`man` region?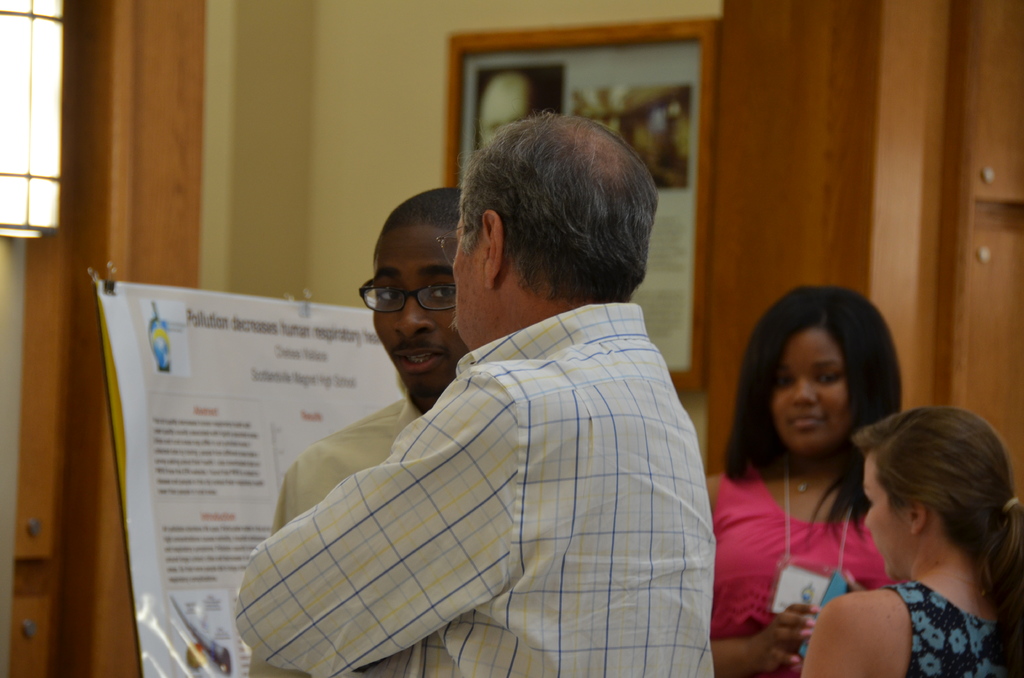
<region>248, 188, 473, 677</region>
